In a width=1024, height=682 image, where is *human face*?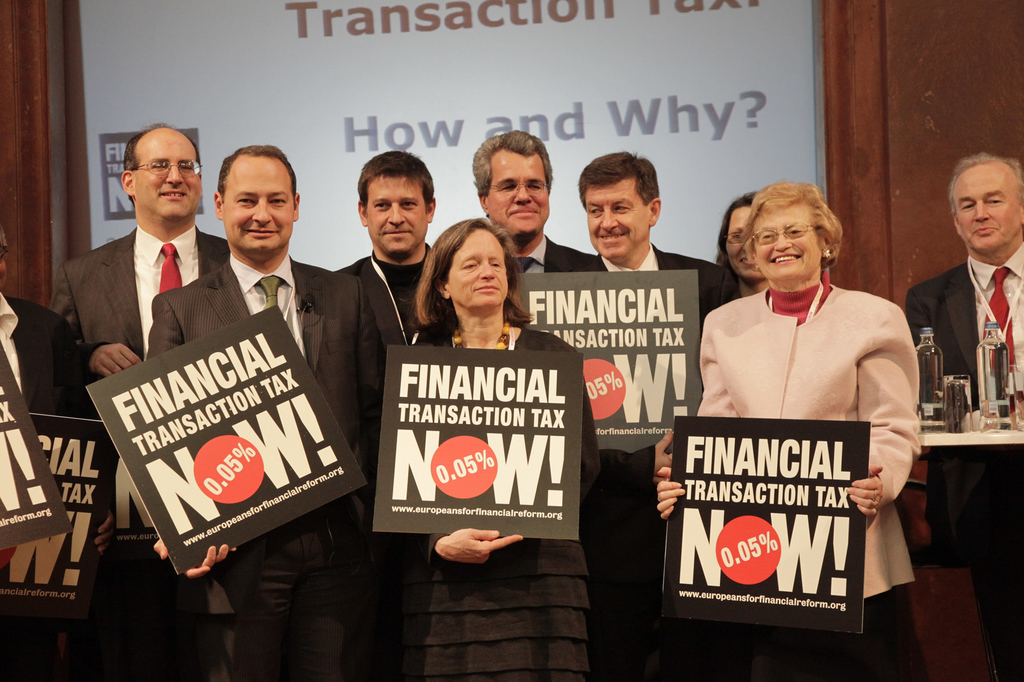
x1=134, y1=128, x2=206, y2=225.
